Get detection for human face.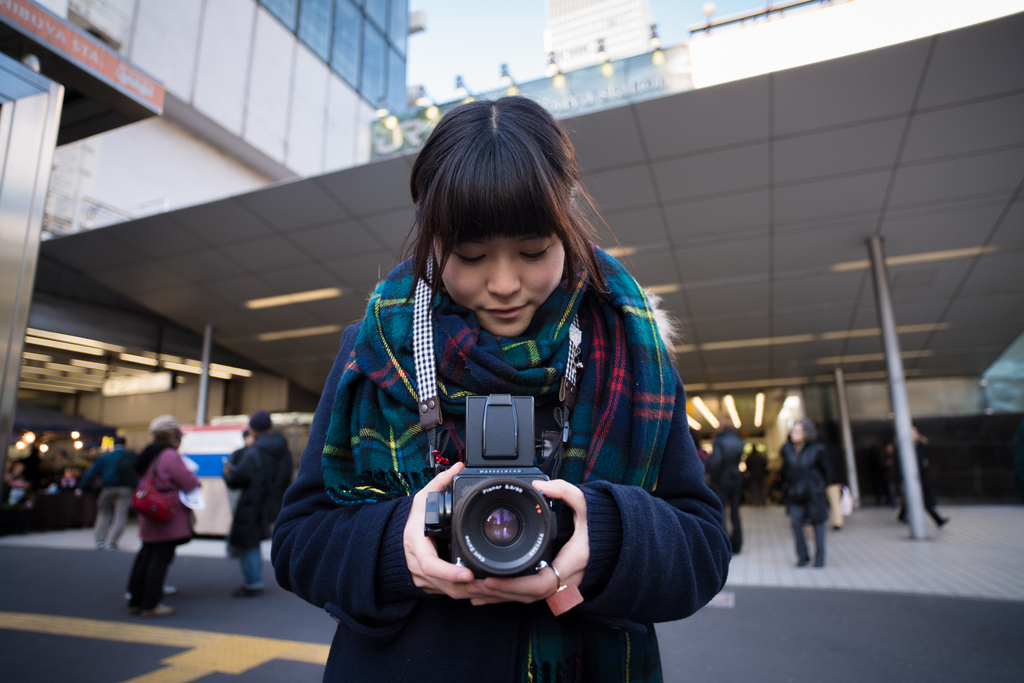
Detection: x1=784, y1=410, x2=805, y2=444.
